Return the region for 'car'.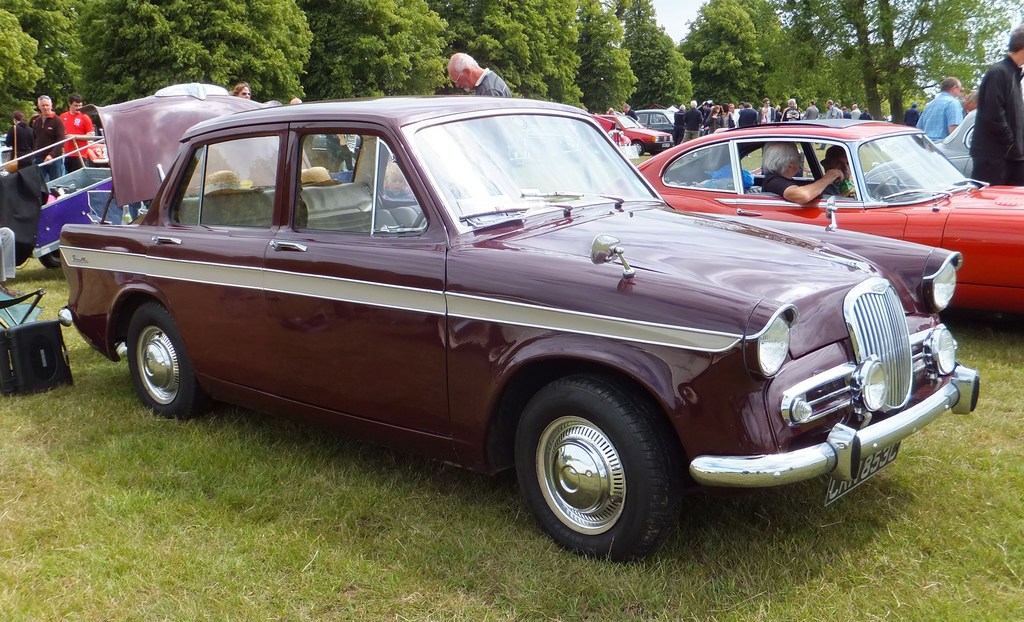
bbox(591, 114, 675, 157).
